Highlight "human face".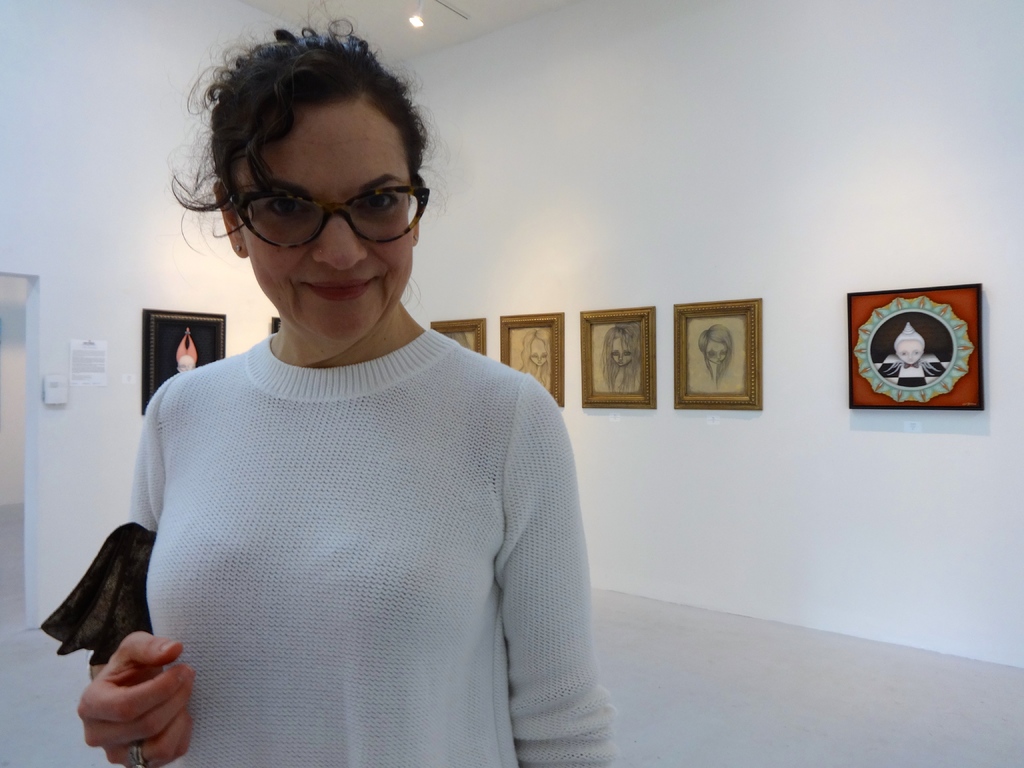
Highlighted region: box(530, 339, 546, 362).
